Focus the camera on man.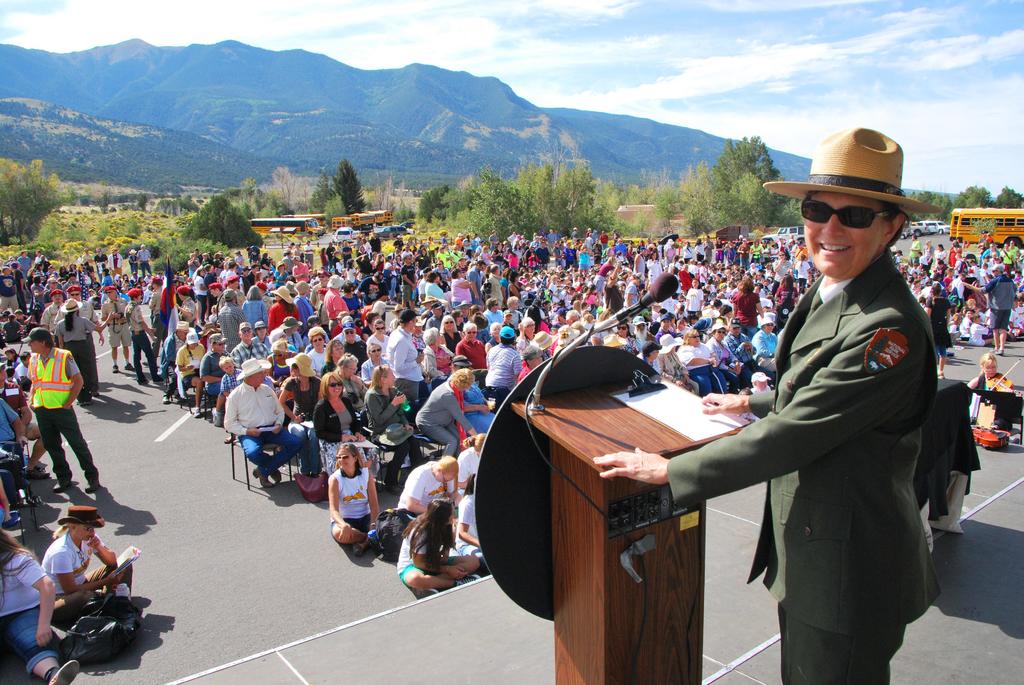
Focus region: bbox=[587, 123, 934, 684].
